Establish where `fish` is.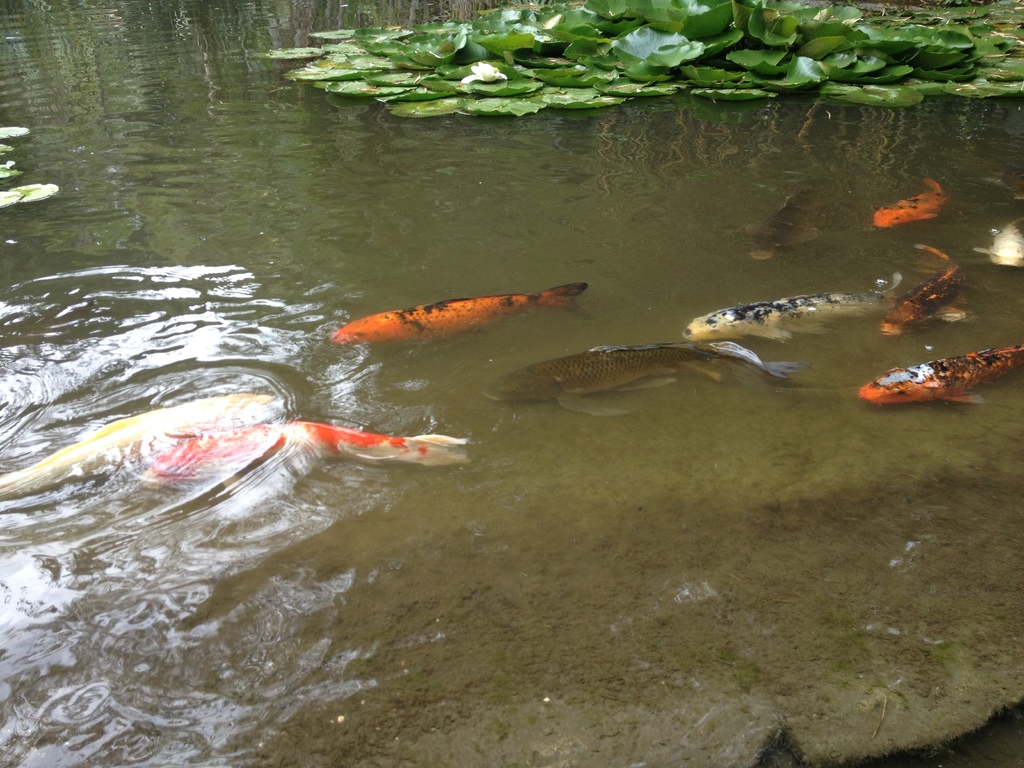
Established at {"left": 878, "top": 239, "right": 964, "bottom": 336}.
